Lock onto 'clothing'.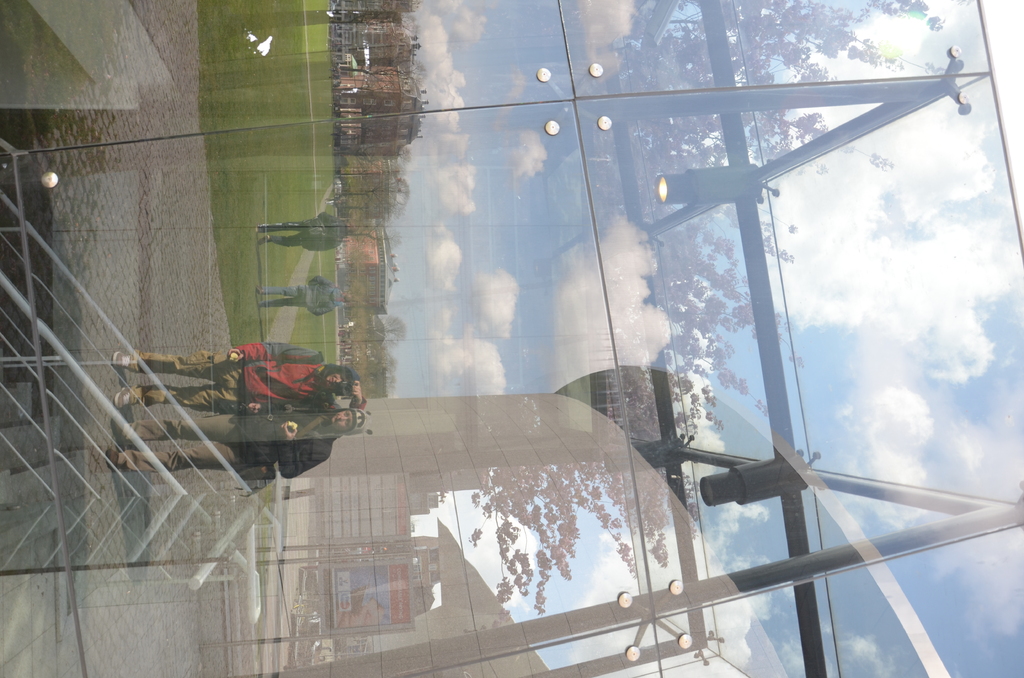
Locked: [x1=131, y1=341, x2=363, y2=410].
